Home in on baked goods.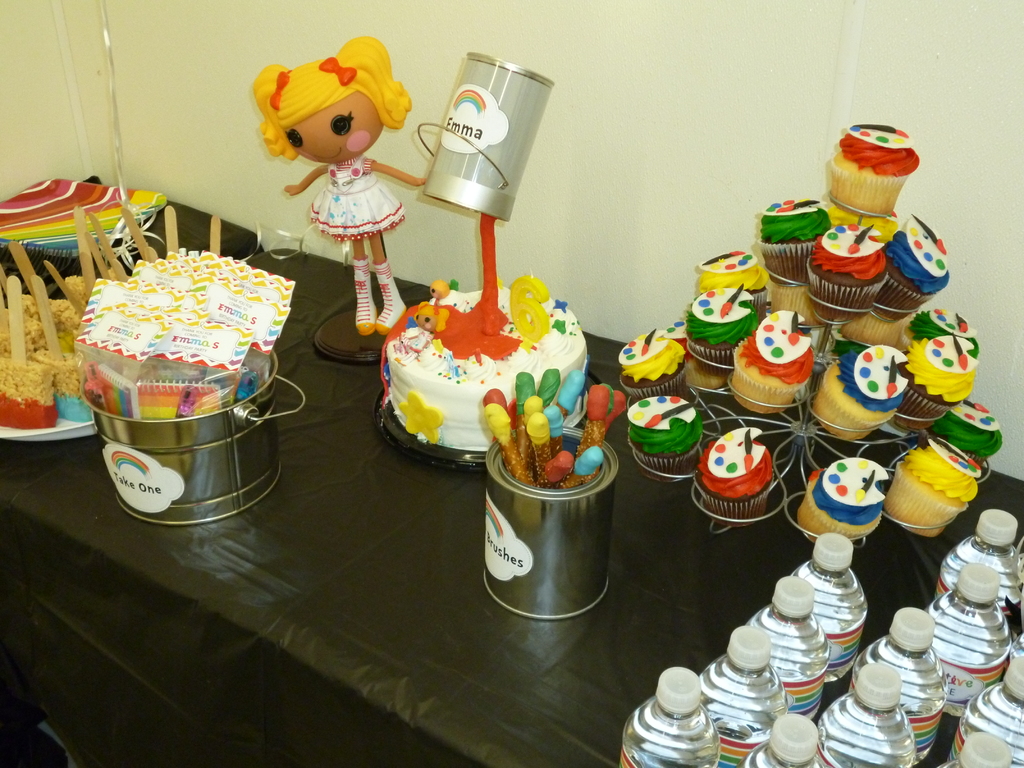
Homed in at crop(380, 275, 589, 446).
